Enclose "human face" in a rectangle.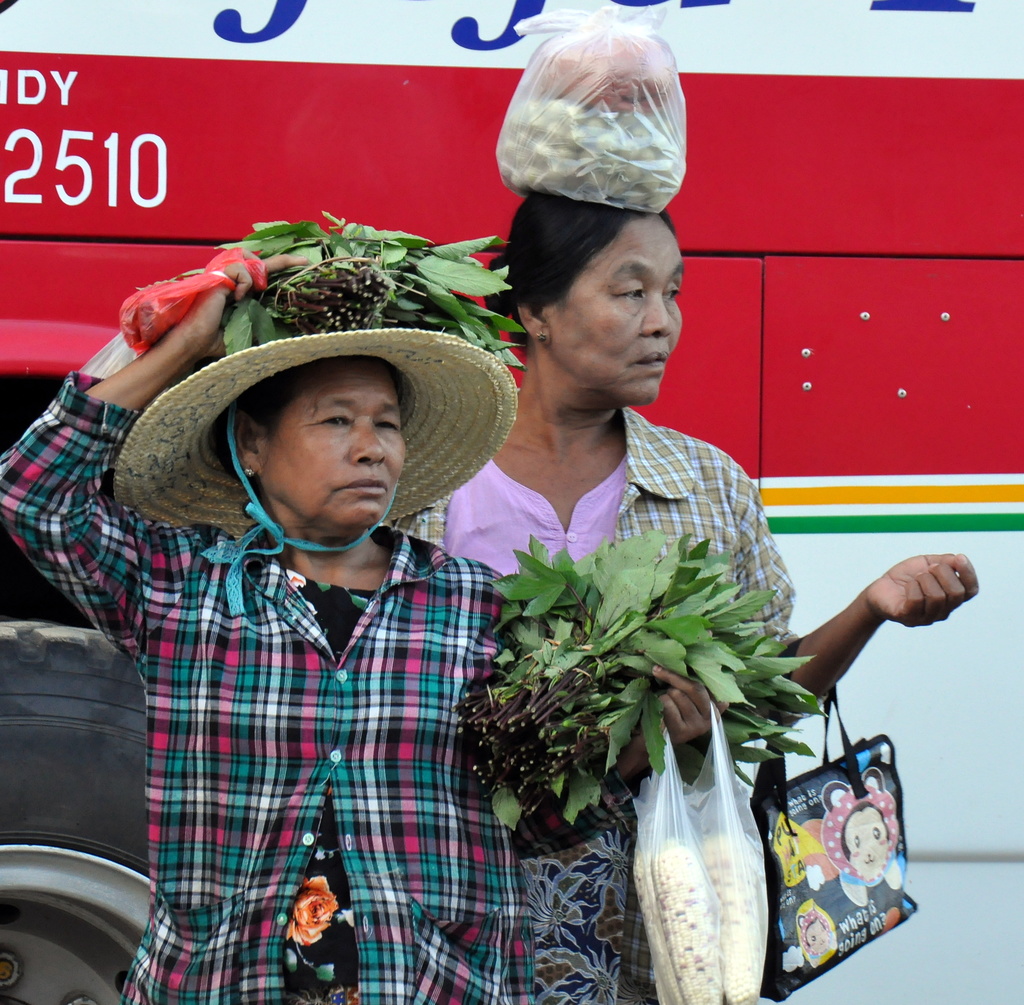
[256, 360, 421, 561].
